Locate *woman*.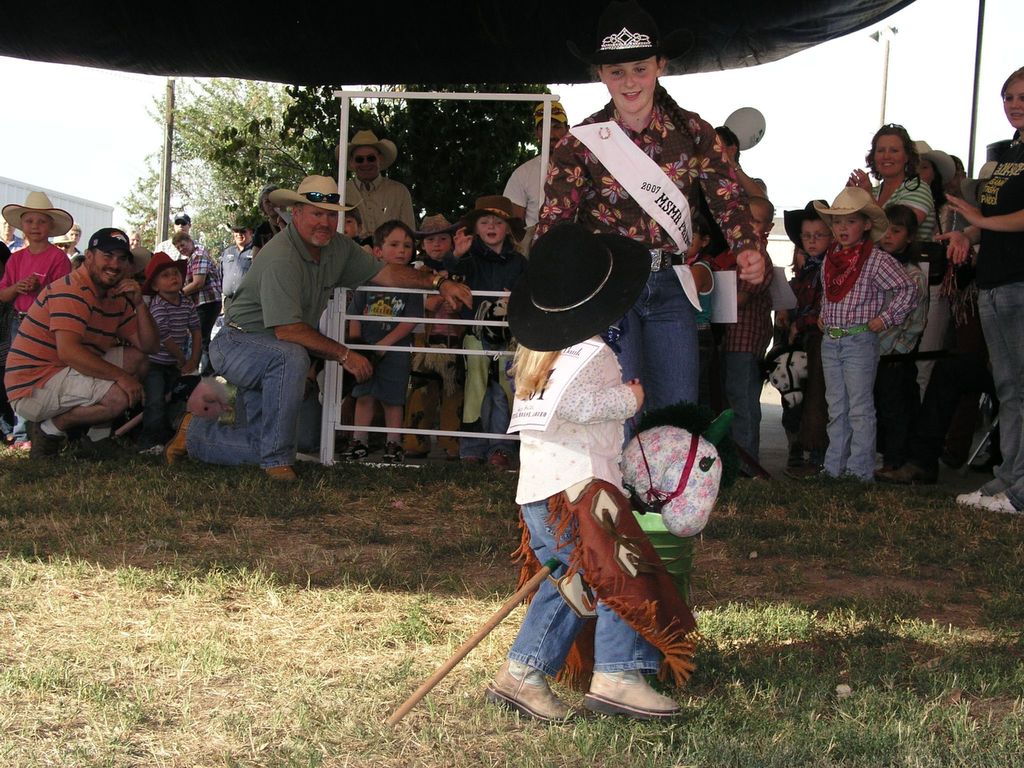
Bounding box: bbox=(936, 67, 1023, 516).
